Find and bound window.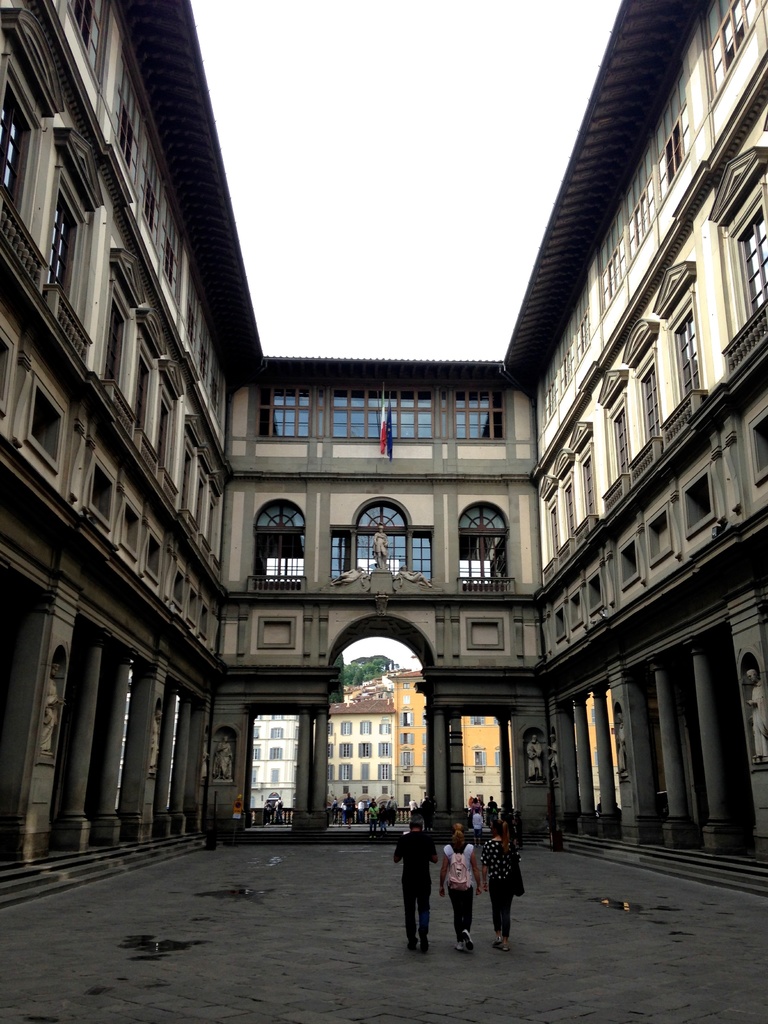
Bound: crop(52, 127, 98, 342).
